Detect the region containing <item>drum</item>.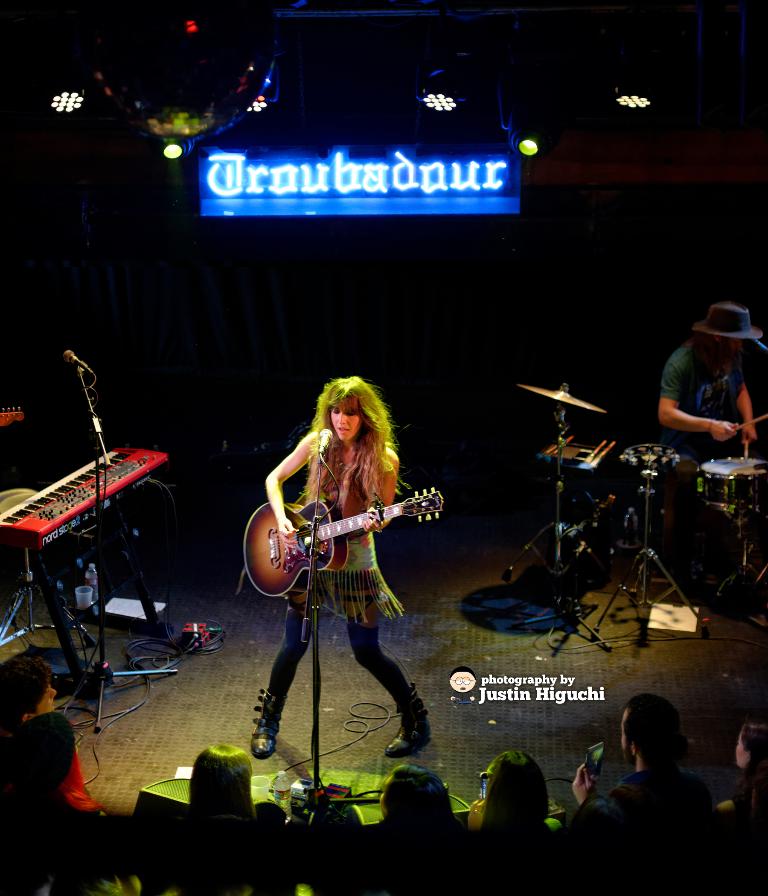
left=698, top=459, right=765, bottom=513.
